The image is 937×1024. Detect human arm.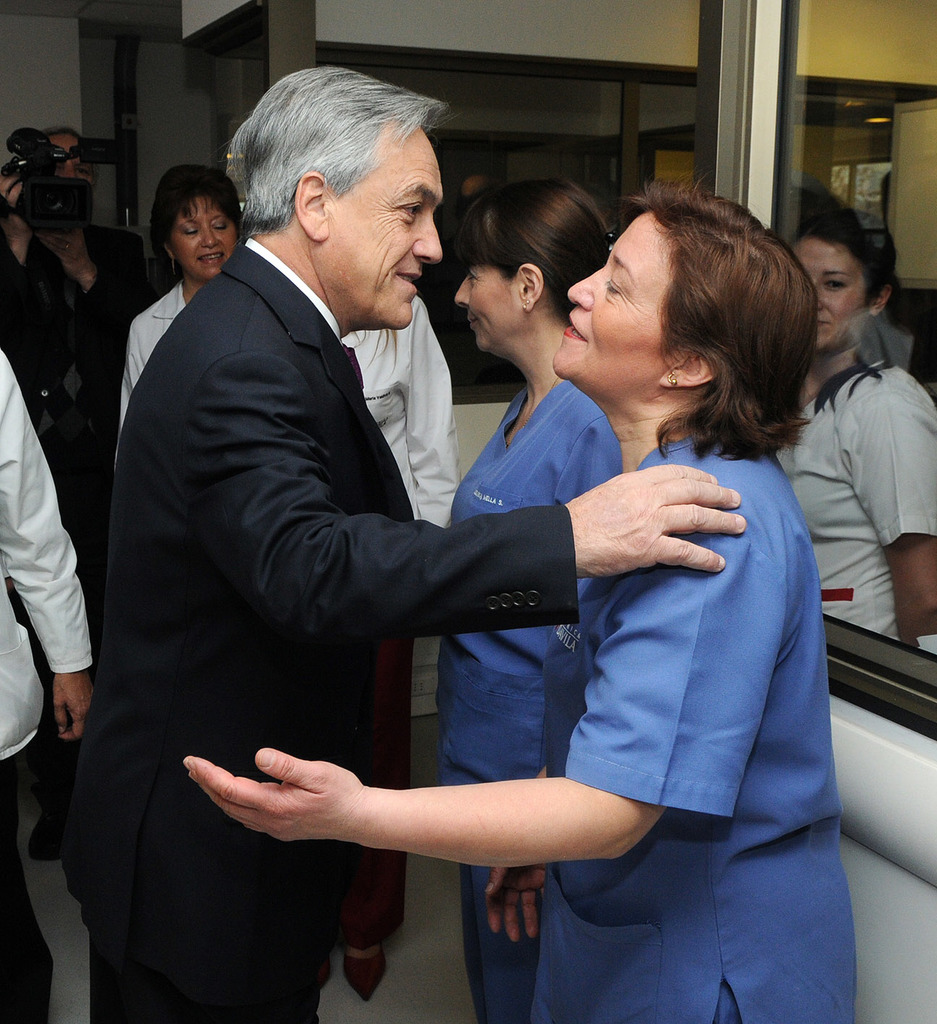
Detection: Rect(838, 371, 936, 653).
